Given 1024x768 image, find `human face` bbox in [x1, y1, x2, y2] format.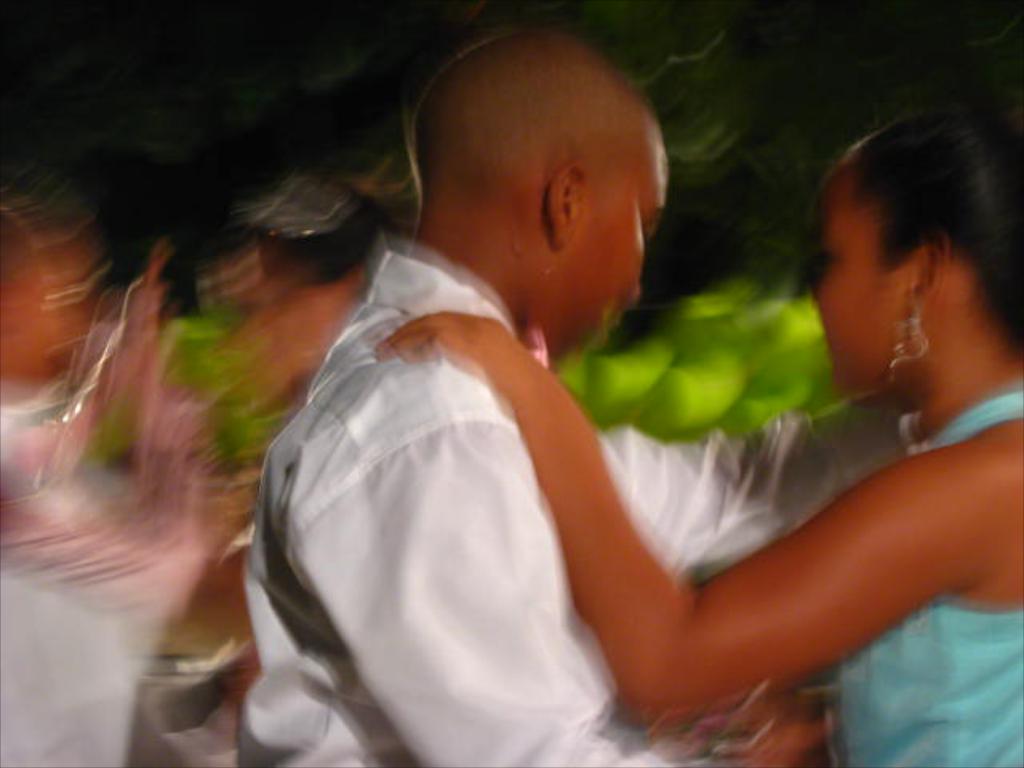
[563, 134, 669, 357].
